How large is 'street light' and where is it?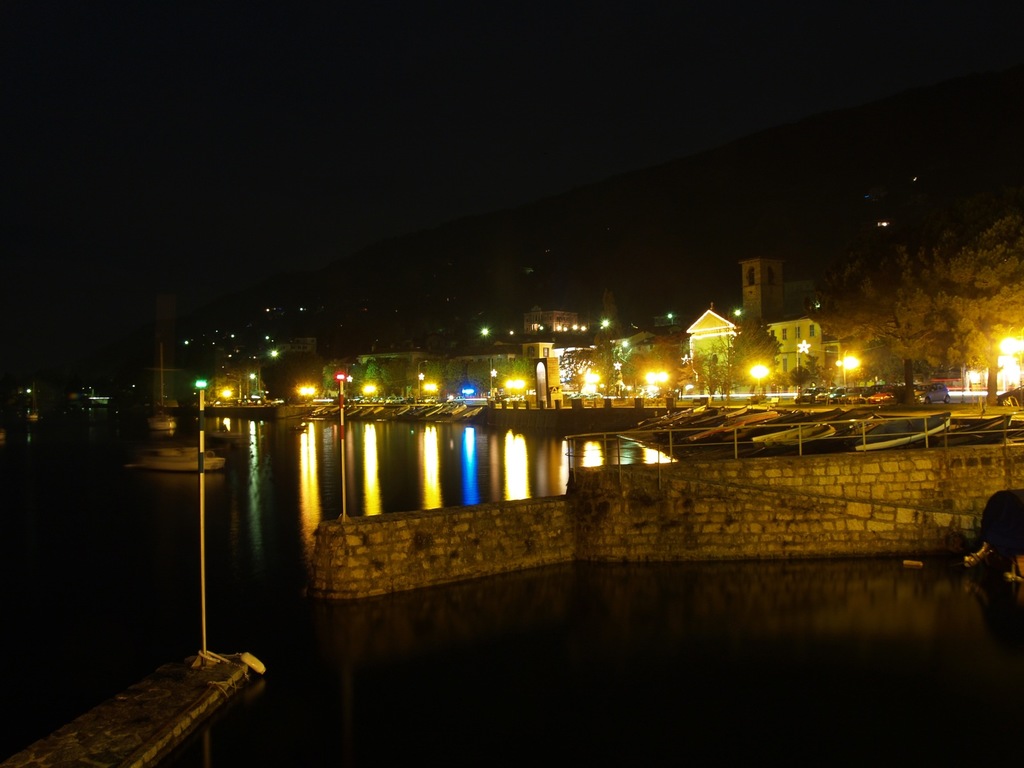
Bounding box: {"x1": 716, "y1": 345, "x2": 767, "y2": 412}.
